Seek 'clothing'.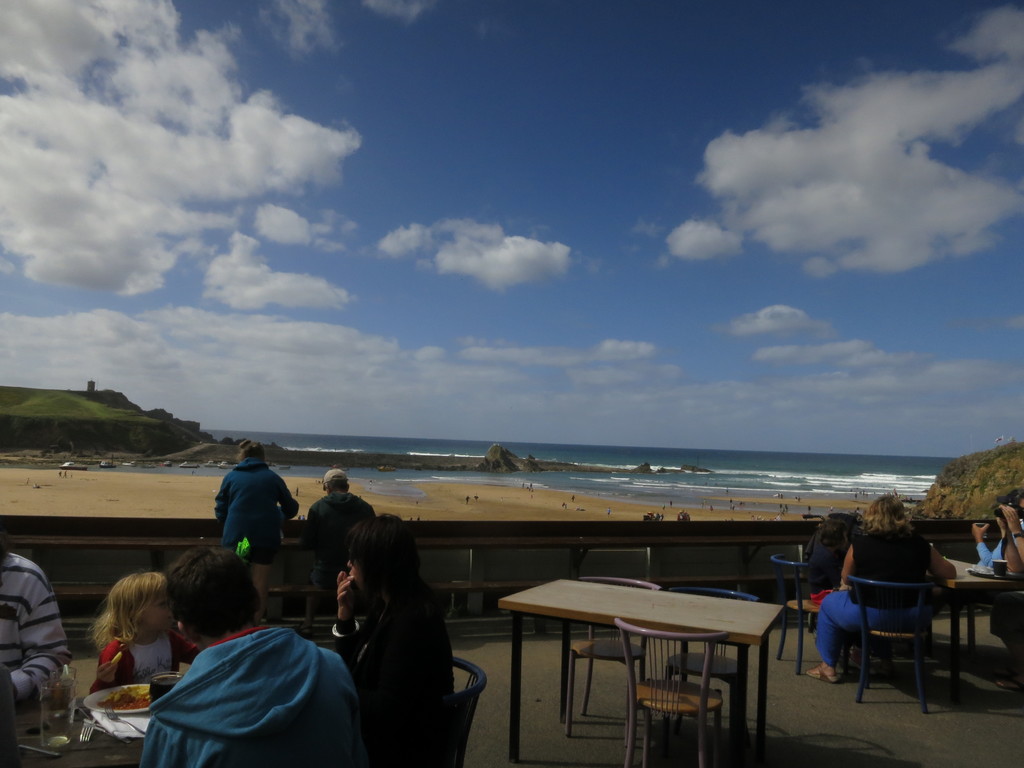
box=[124, 608, 349, 764].
